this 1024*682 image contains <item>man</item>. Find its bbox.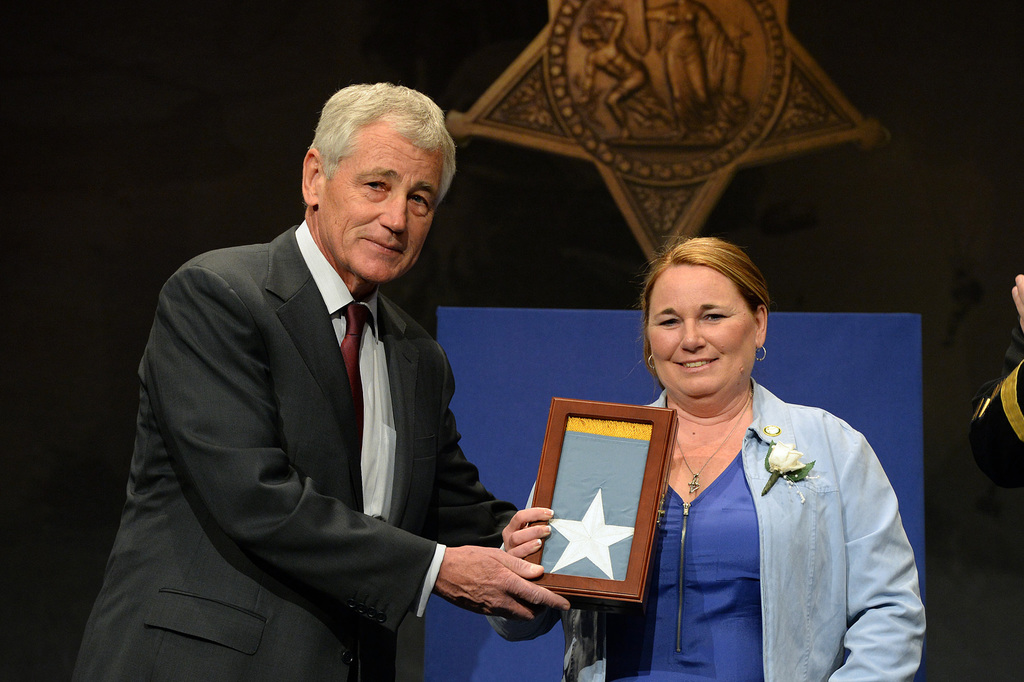
crop(77, 75, 568, 681).
